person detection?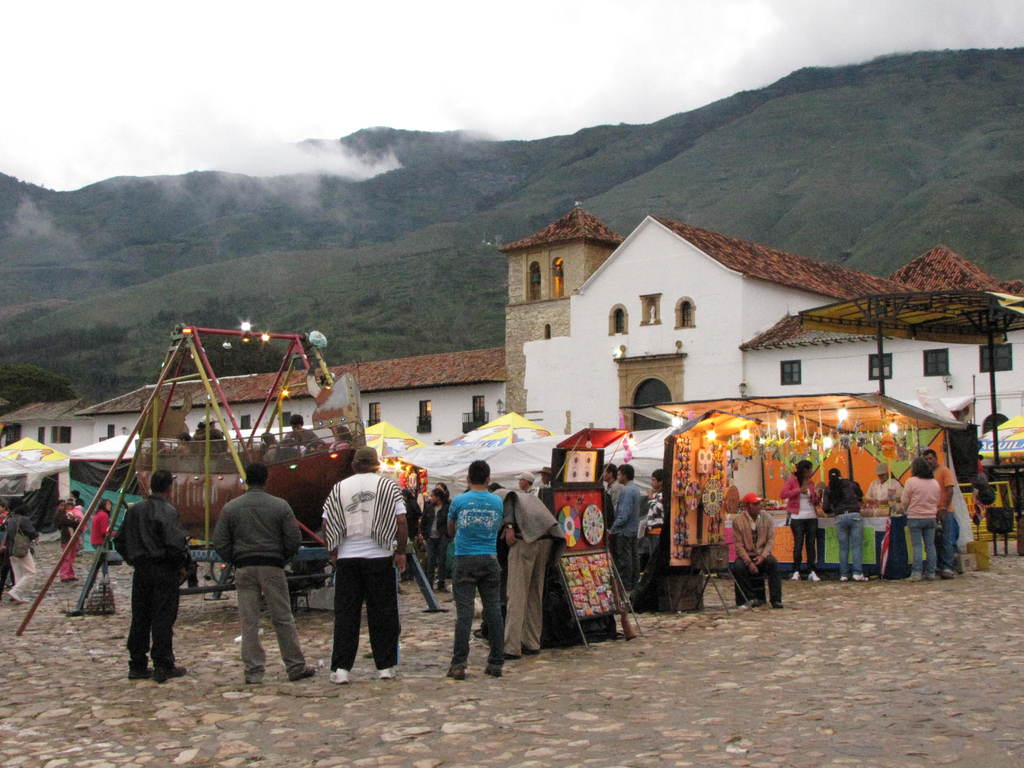
pyautogui.locateOnScreen(54, 498, 82, 582)
